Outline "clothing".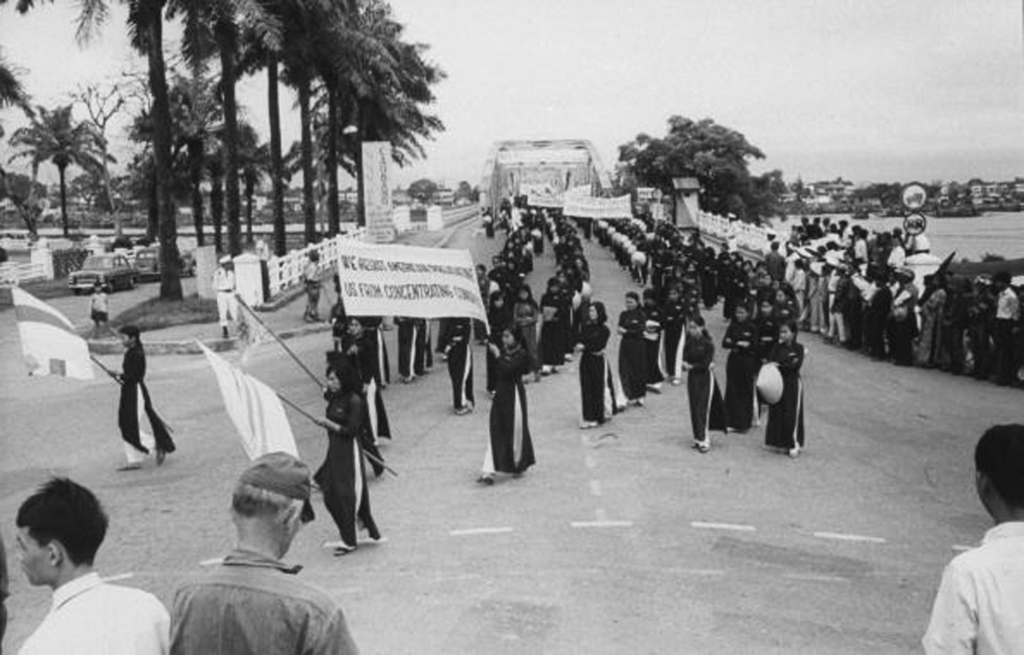
Outline: region(311, 394, 379, 549).
